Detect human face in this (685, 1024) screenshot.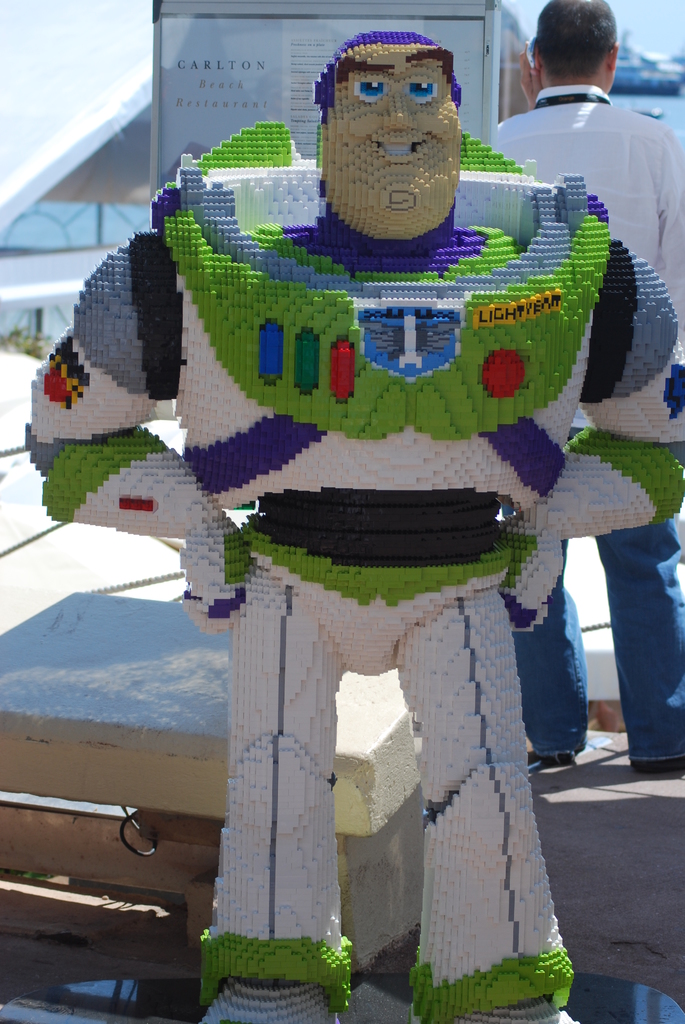
Detection: x1=319, y1=40, x2=473, y2=236.
